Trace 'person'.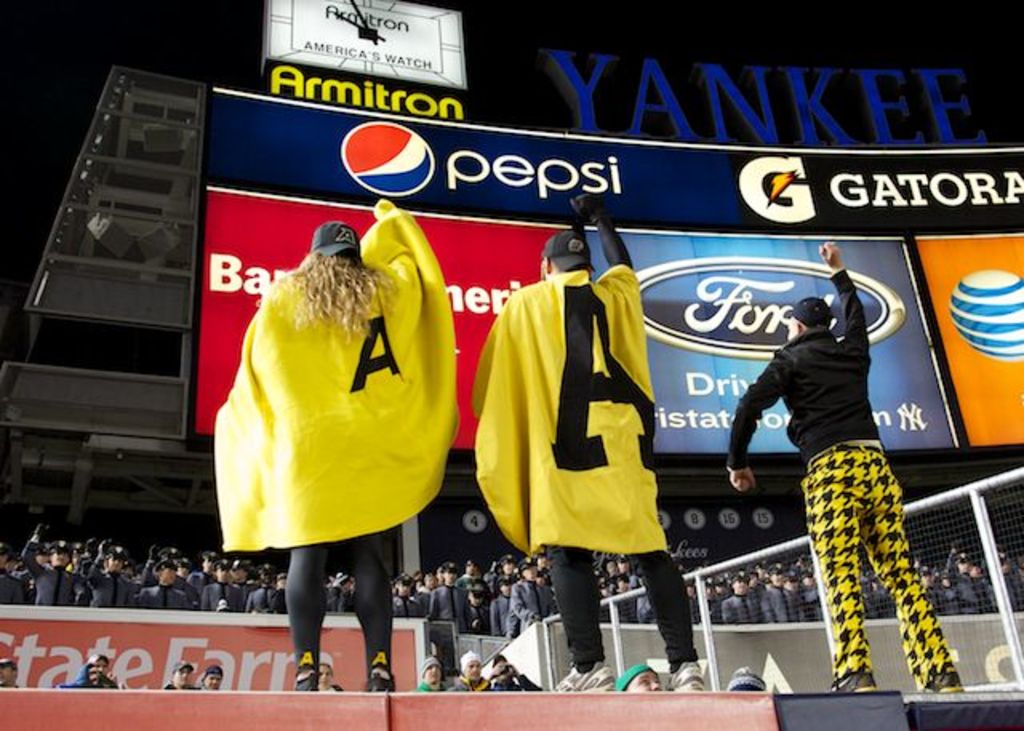
Traced to 72 649 118 689.
